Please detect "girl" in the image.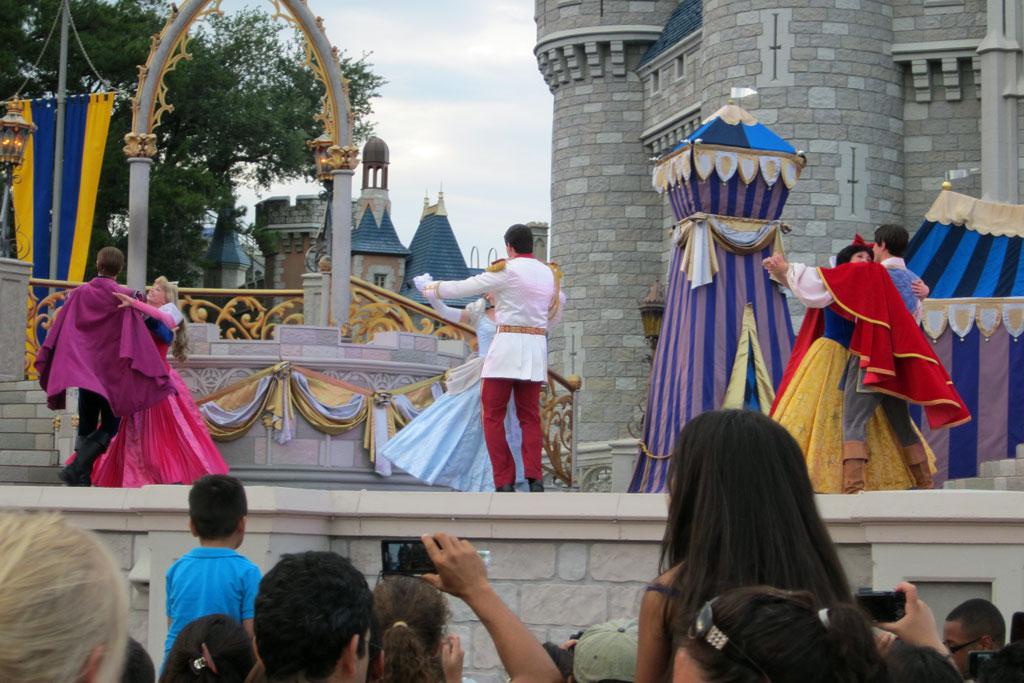
667, 588, 889, 682.
